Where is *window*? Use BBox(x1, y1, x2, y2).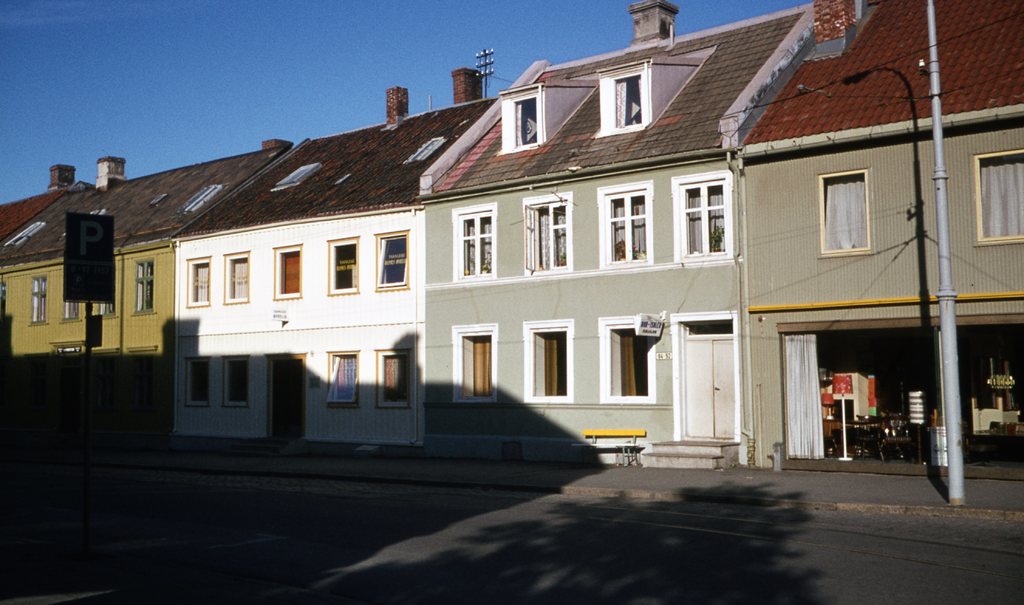
BBox(223, 254, 250, 302).
